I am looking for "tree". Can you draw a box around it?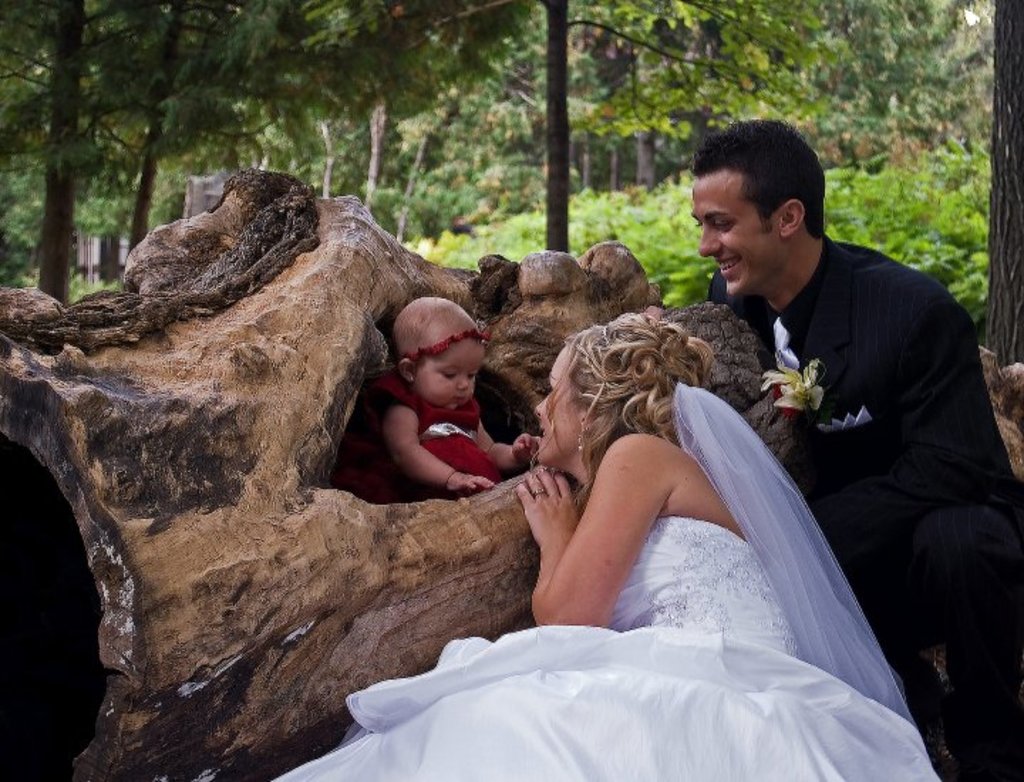
Sure, the bounding box is pyautogui.locateOnScreen(577, 0, 727, 193).
